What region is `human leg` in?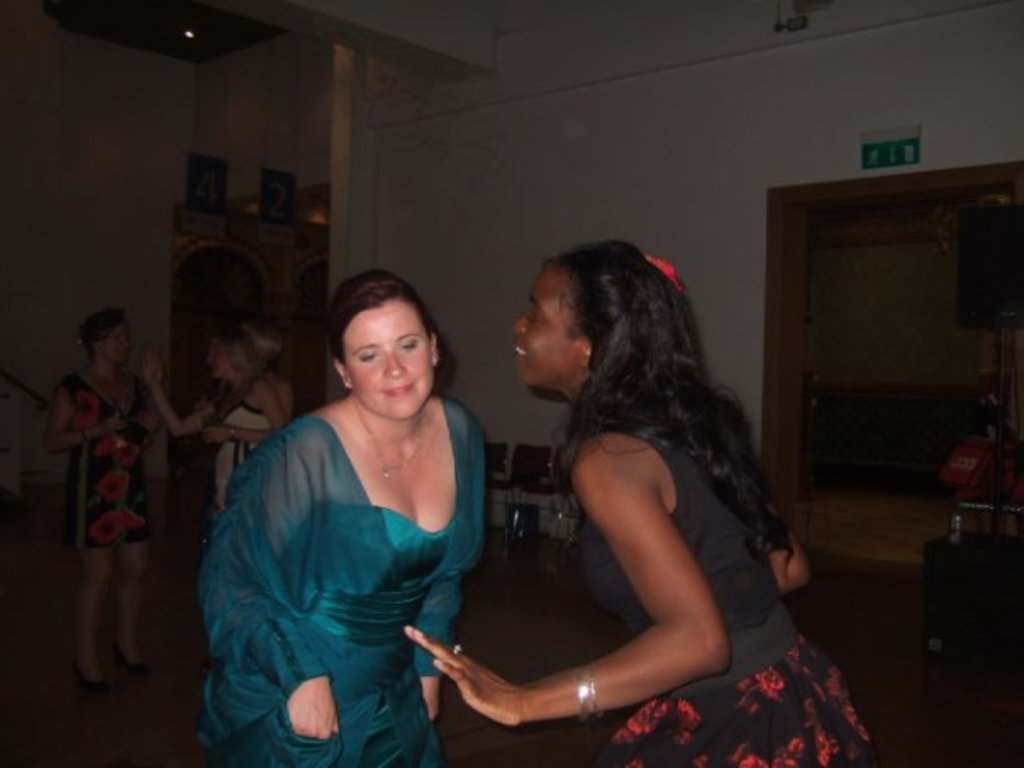
<region>114, 537, 151, 685</region>.
